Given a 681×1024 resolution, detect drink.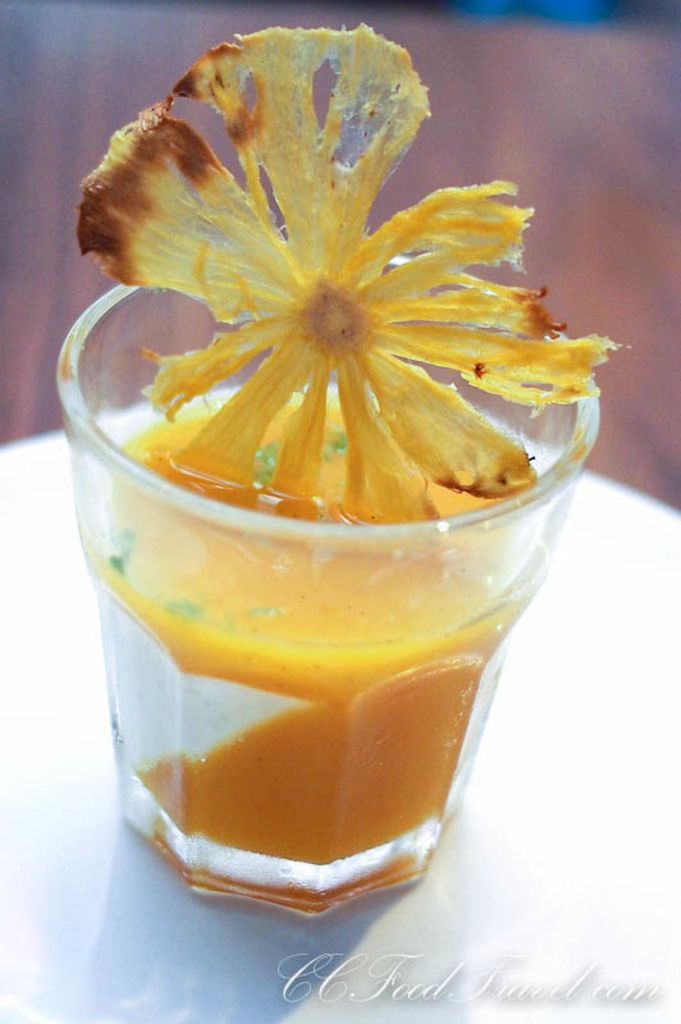
crop(83, 399, 548, 916).
